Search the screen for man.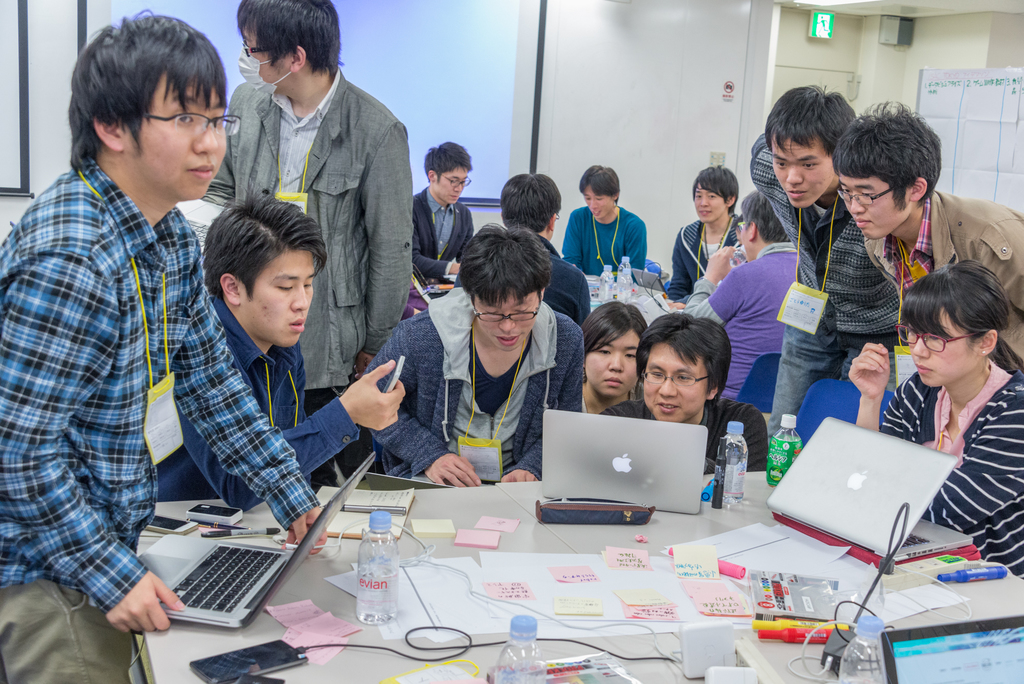
Found at 565:163:648:275.
